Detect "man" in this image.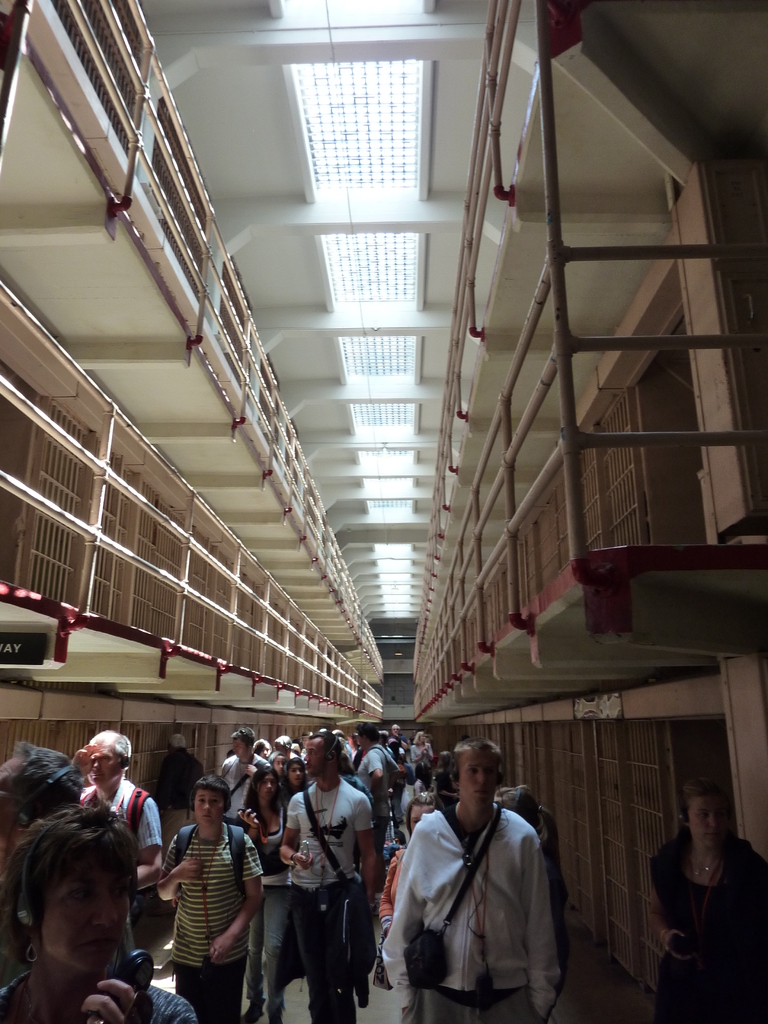
Detection: detection(57, 731, 167, 956).
